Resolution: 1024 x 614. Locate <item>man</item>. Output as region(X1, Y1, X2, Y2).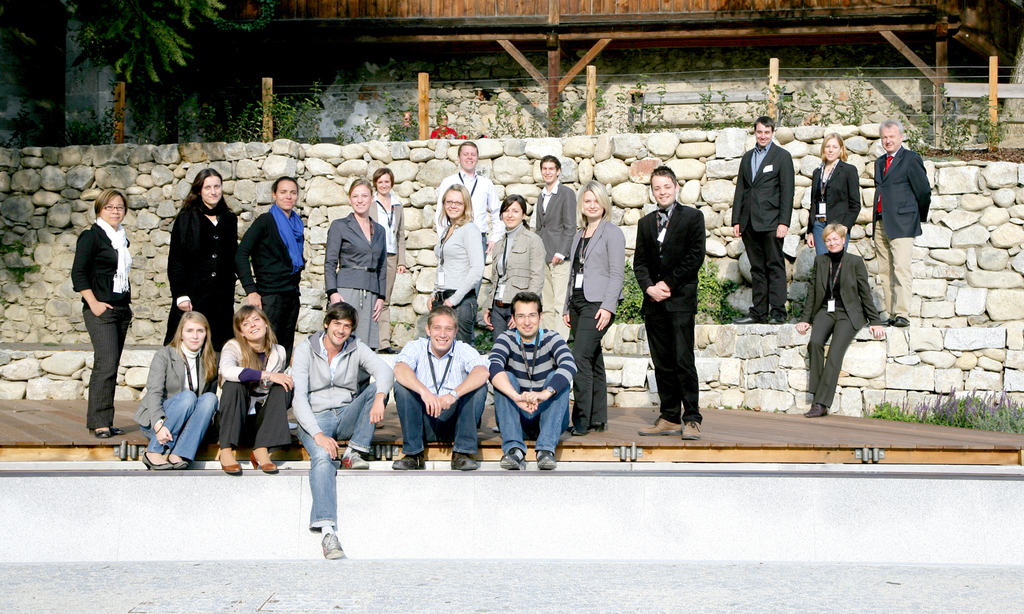
region(291, 303, 396, 555).
